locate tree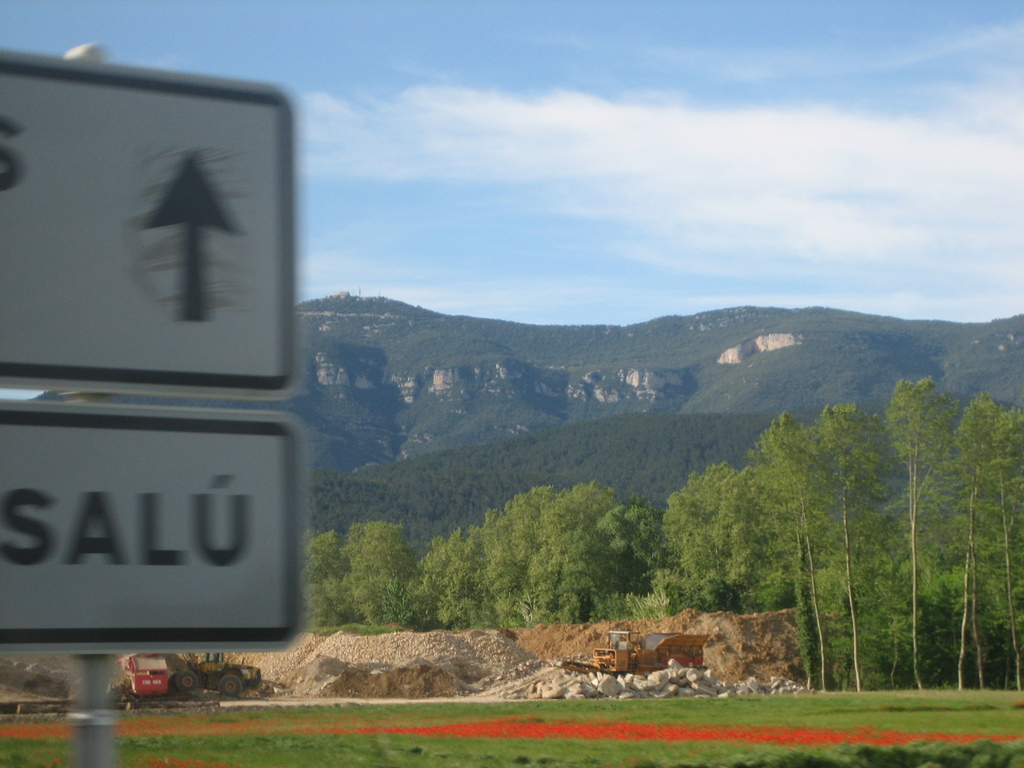
<box>598,500,687,584</box>
